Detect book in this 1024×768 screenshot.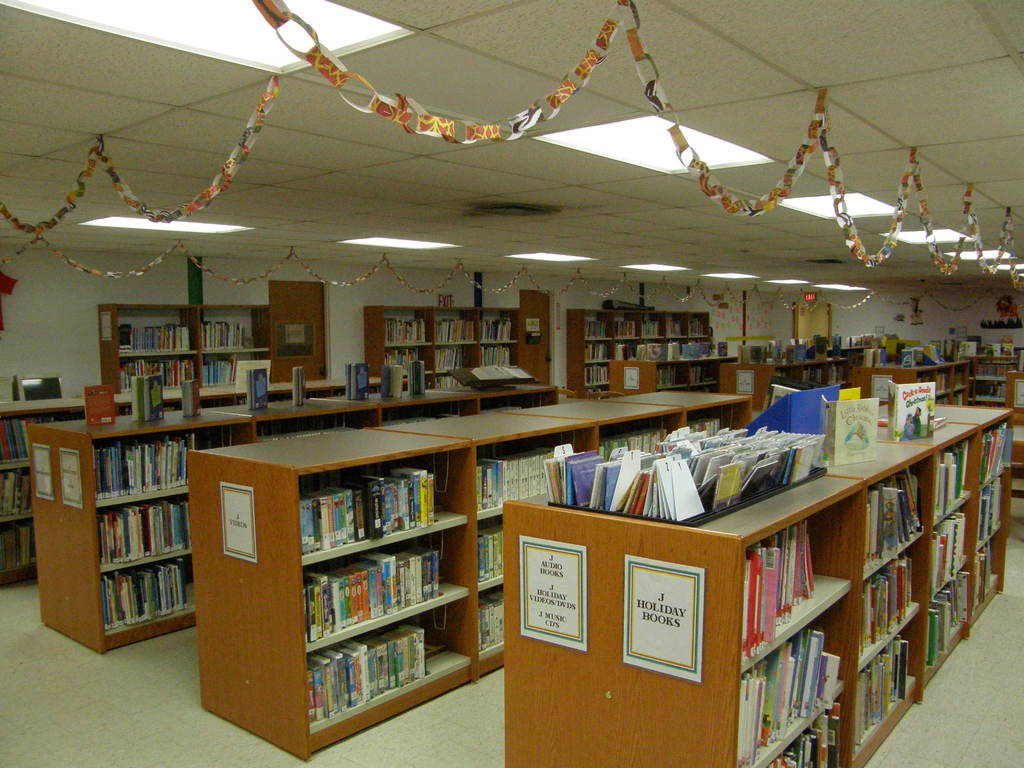
Detection: 83:383:123:424.
